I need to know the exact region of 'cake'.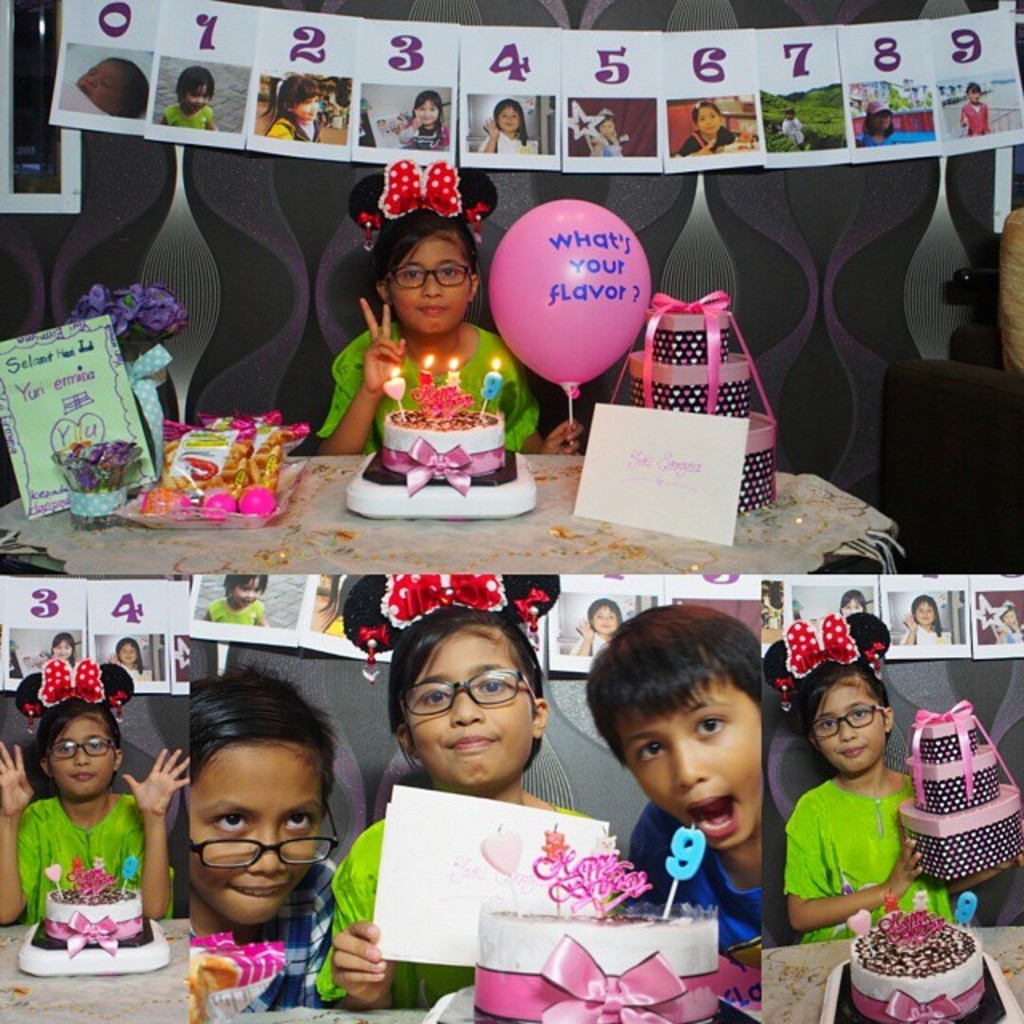
Region: [left=854, top=912, right=986, bottom=1022].
